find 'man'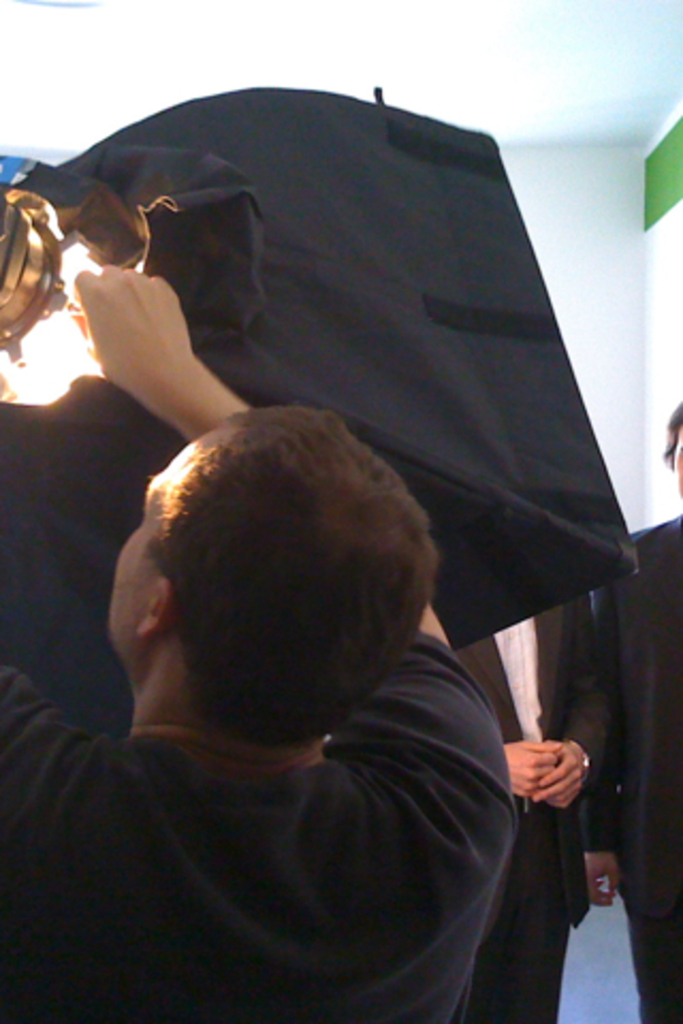
[0,218,504,1022]
